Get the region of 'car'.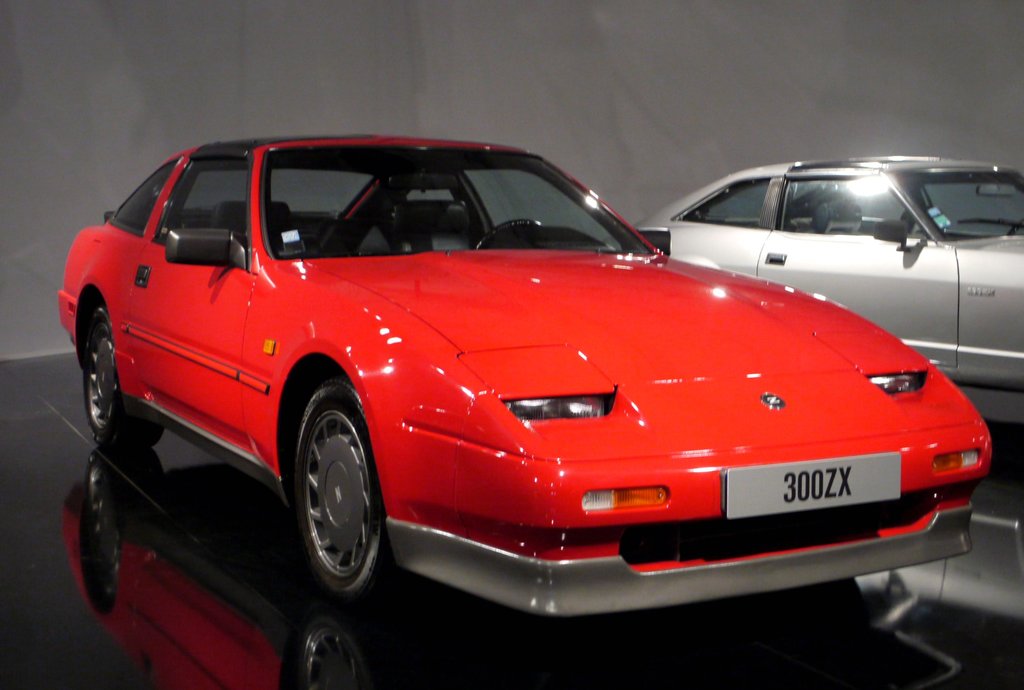
(56,131,992,615).
